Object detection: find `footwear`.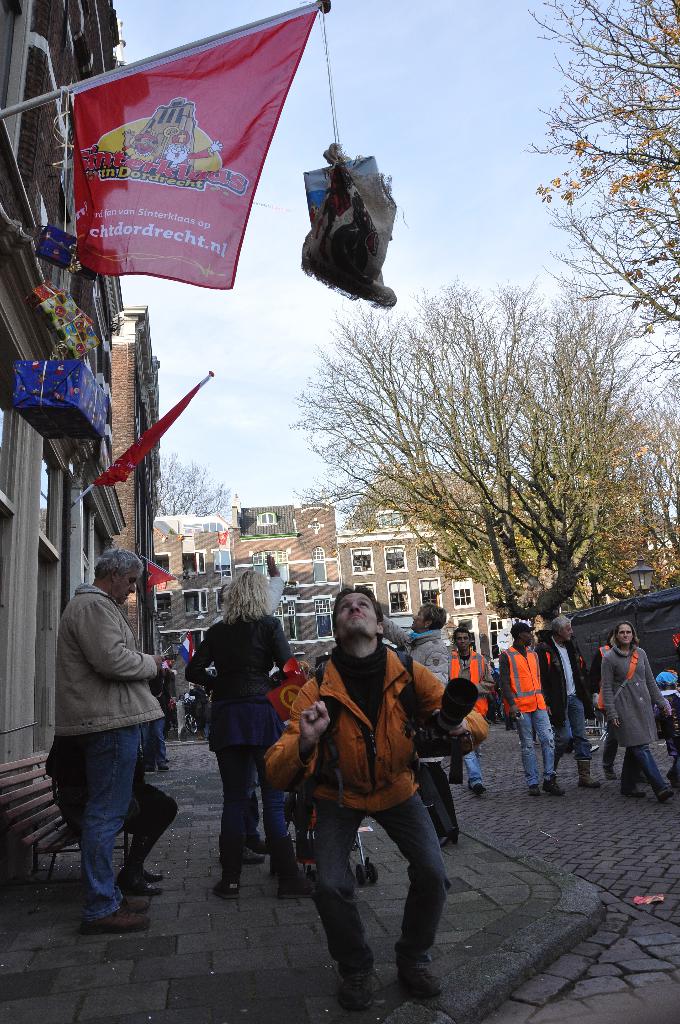
(120, 870, 152, 896).
